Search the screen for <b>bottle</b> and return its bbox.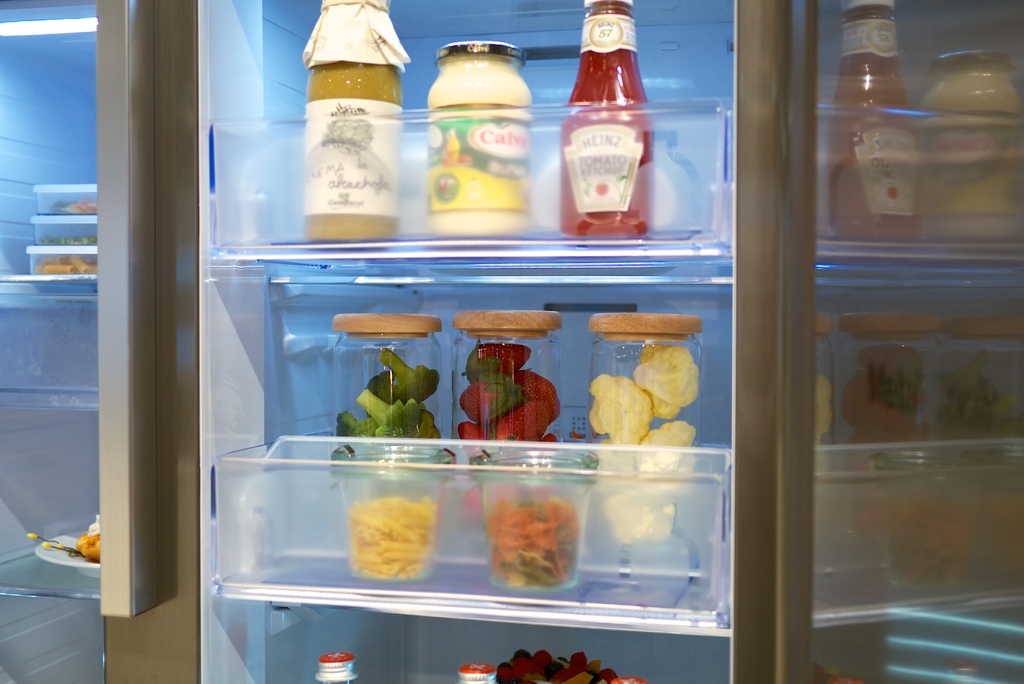
Found: crop(314, 312, 458, 585).
